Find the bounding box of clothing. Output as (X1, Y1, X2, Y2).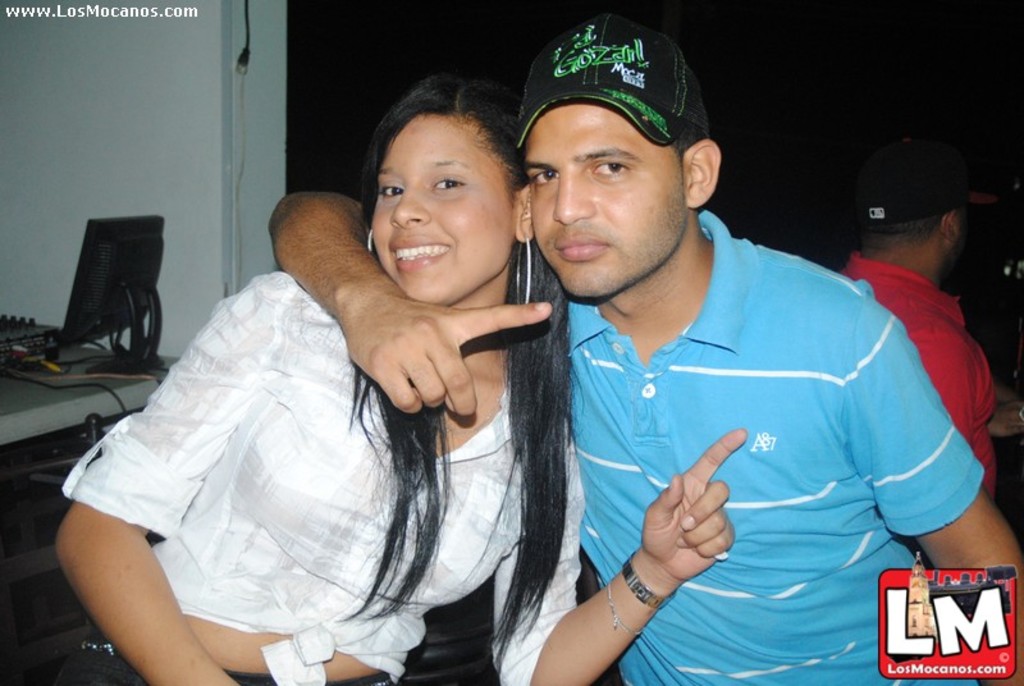
(842, 252, 998, 484).
